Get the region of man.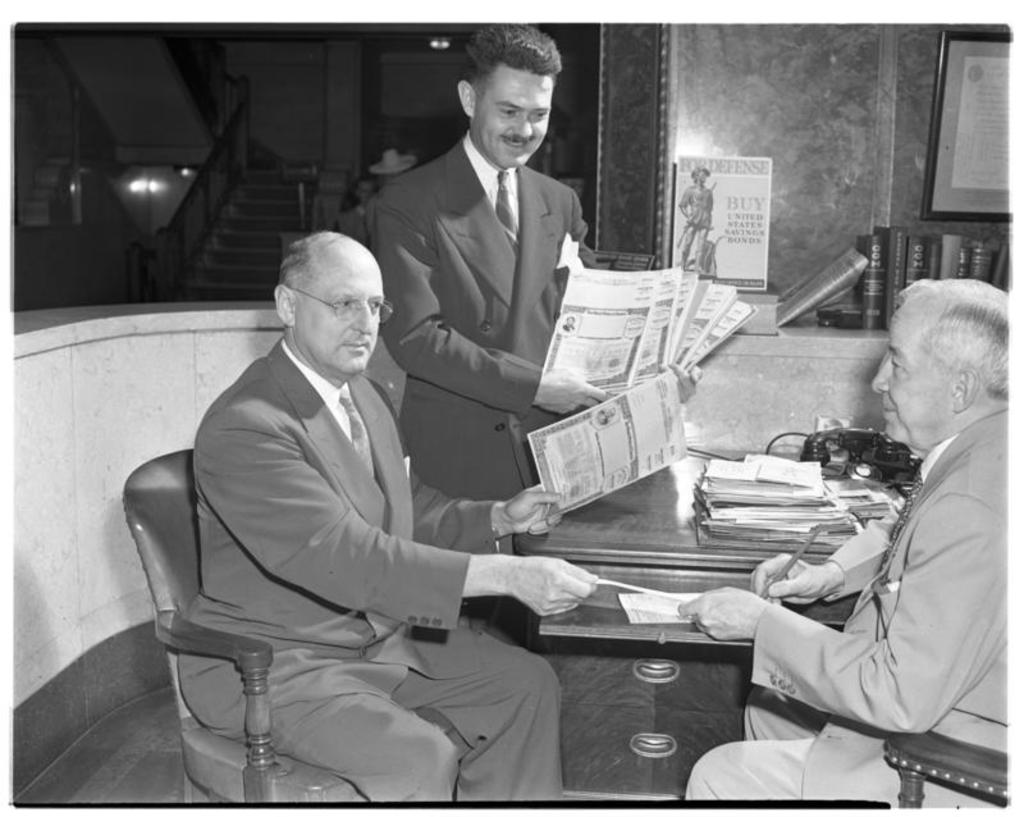
[x1=169, y1=228, x2=603, y2=807].
